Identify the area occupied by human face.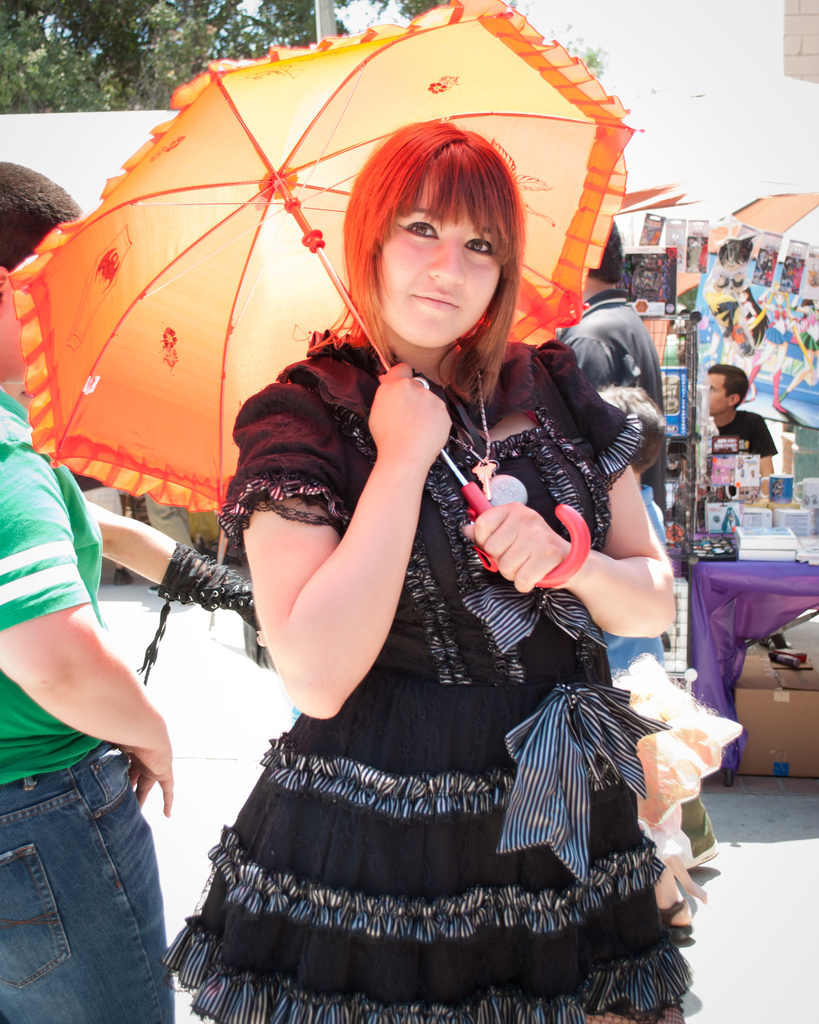
Area: locate(380, 181, 504, 349).
